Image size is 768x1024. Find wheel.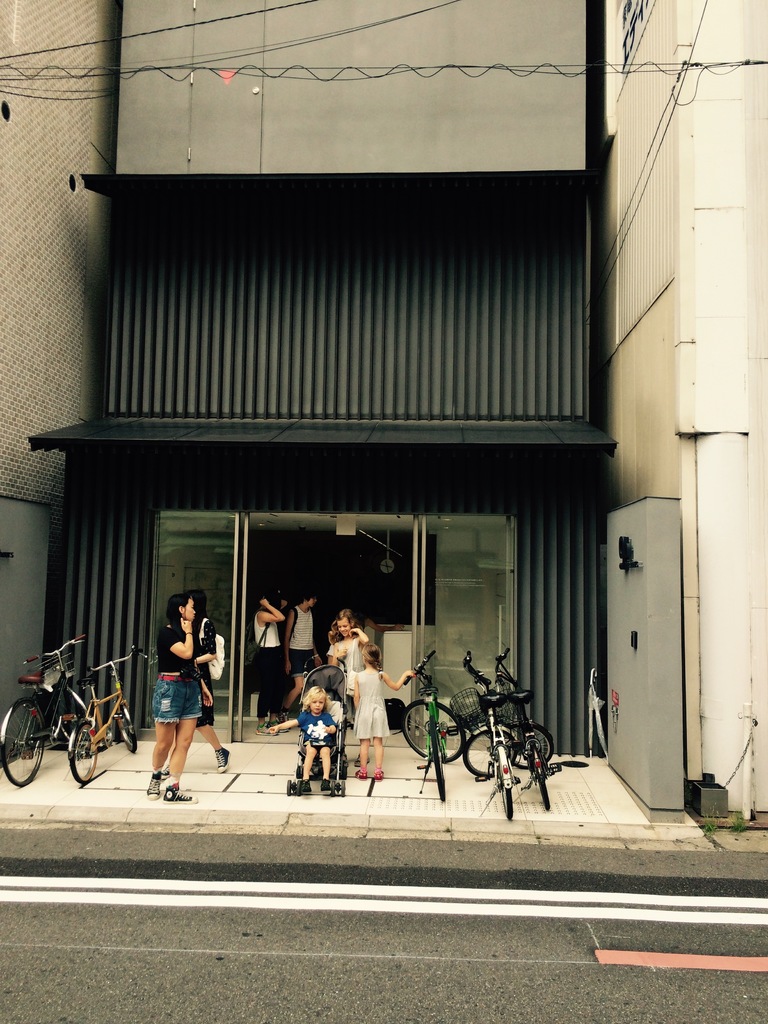
[523,727,549,764].
